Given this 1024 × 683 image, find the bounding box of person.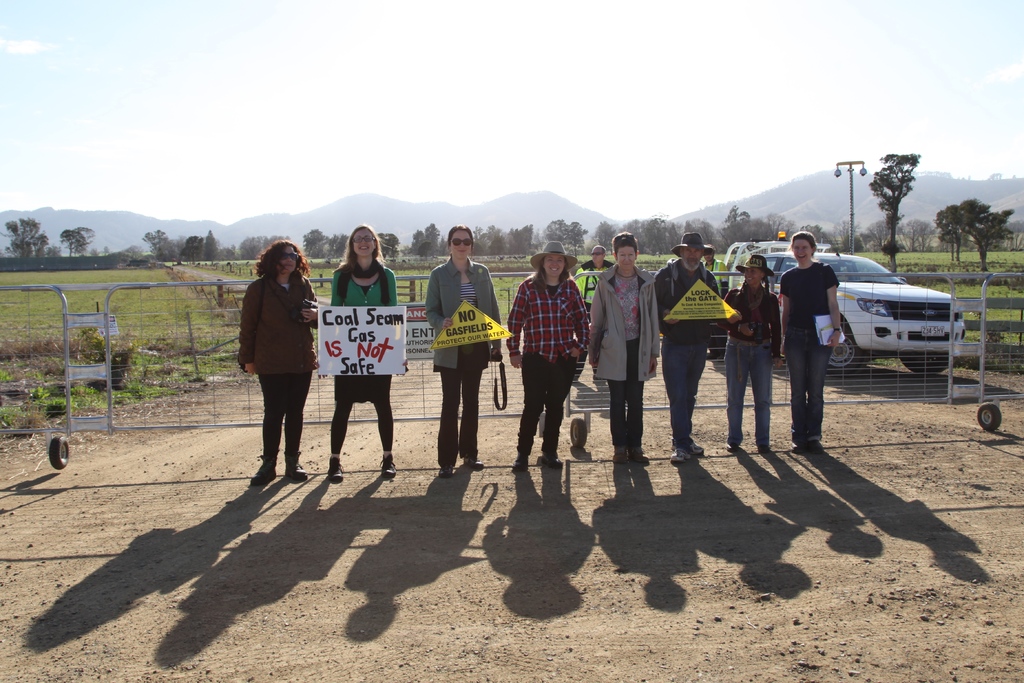
[333, 226, 399, 479].
